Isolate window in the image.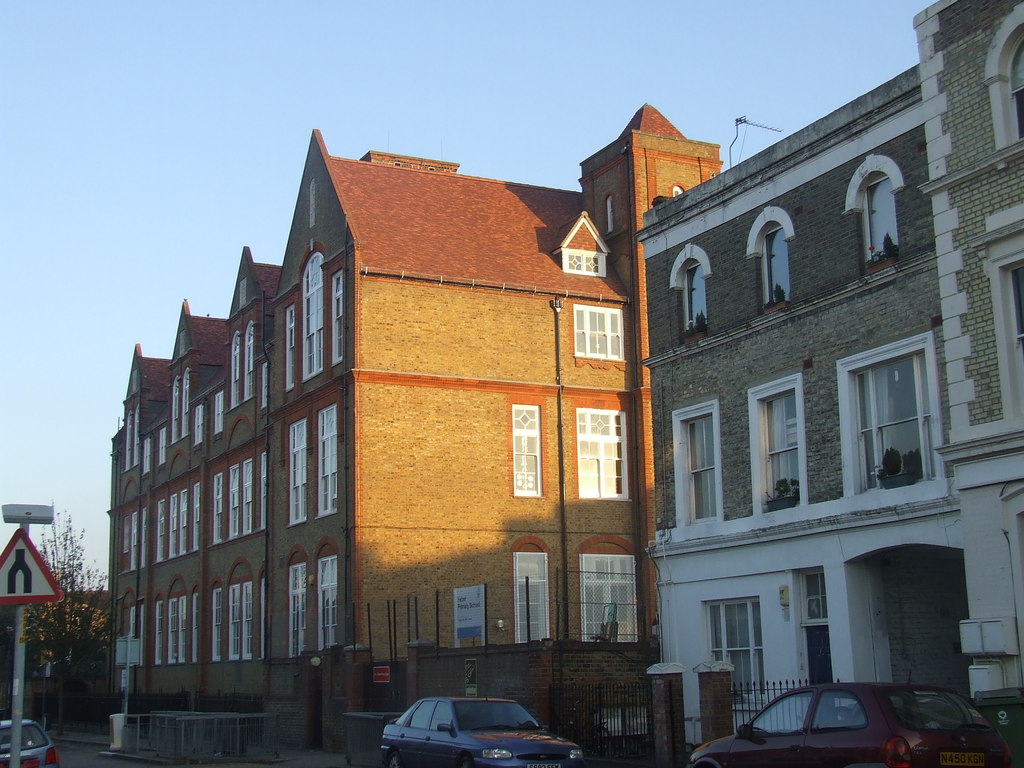
Isolated region: Rect(154, 495, 170, 572).
